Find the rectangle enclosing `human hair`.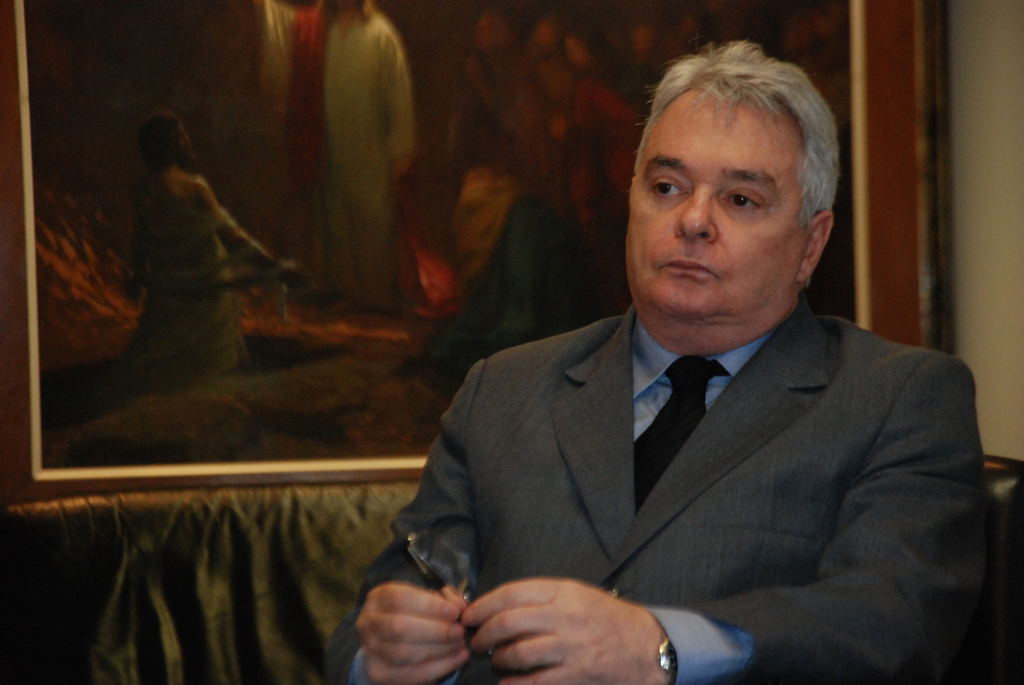
(x1=626, y1=27, x2=838, y2=301).
